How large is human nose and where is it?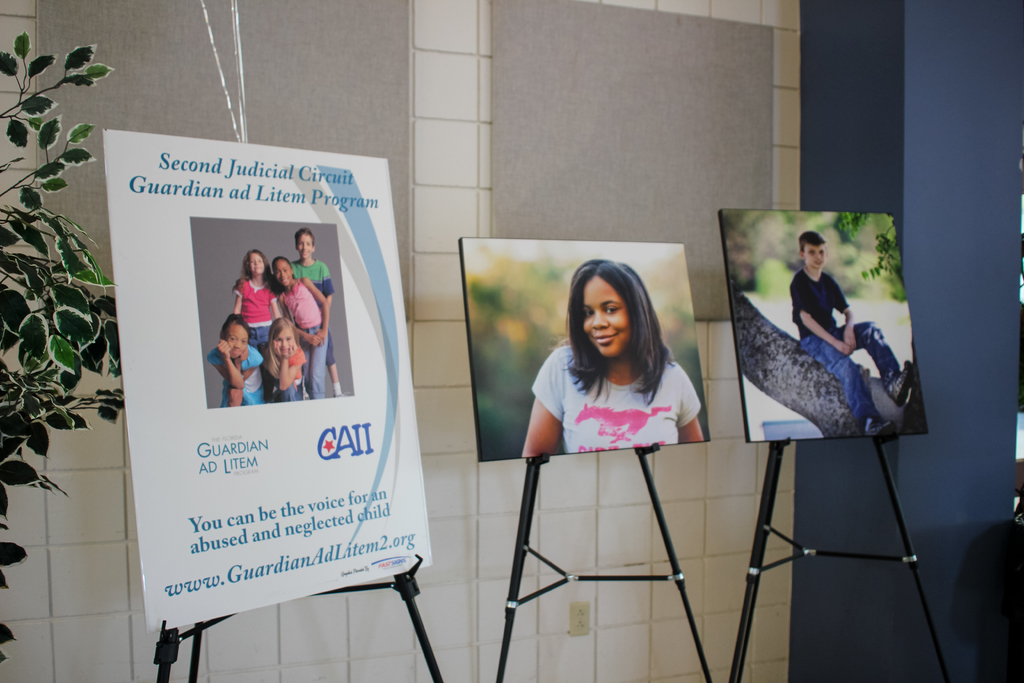
Bounding box: (x1=250, y1=258, x2=260, y2=267).
